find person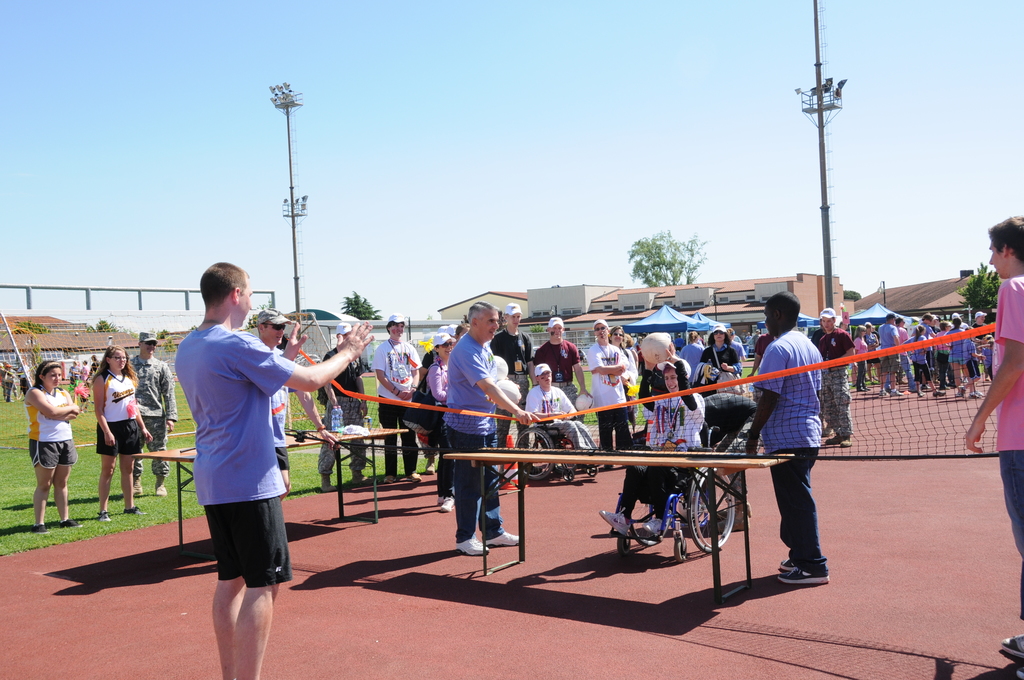
x1=934 y1=319 x2=948 y2=381
